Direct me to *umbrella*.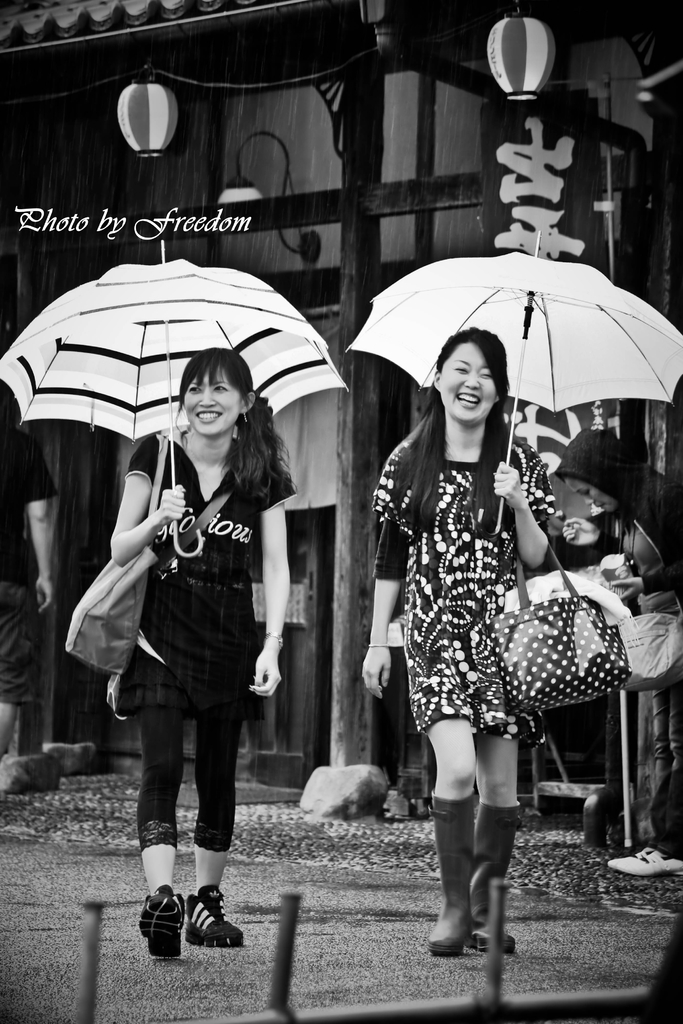
Direction: l=342, t=232, r=681, b=538.
